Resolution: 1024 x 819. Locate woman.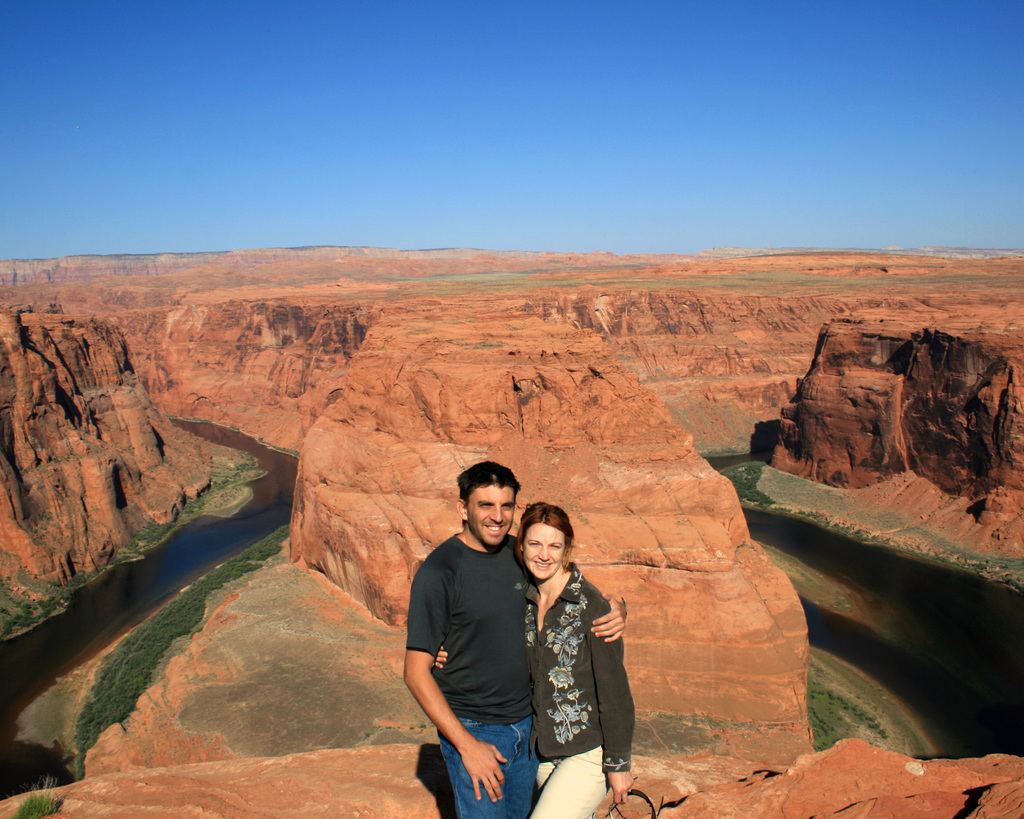
[left=513, top=500, right=635, bottom=818].
